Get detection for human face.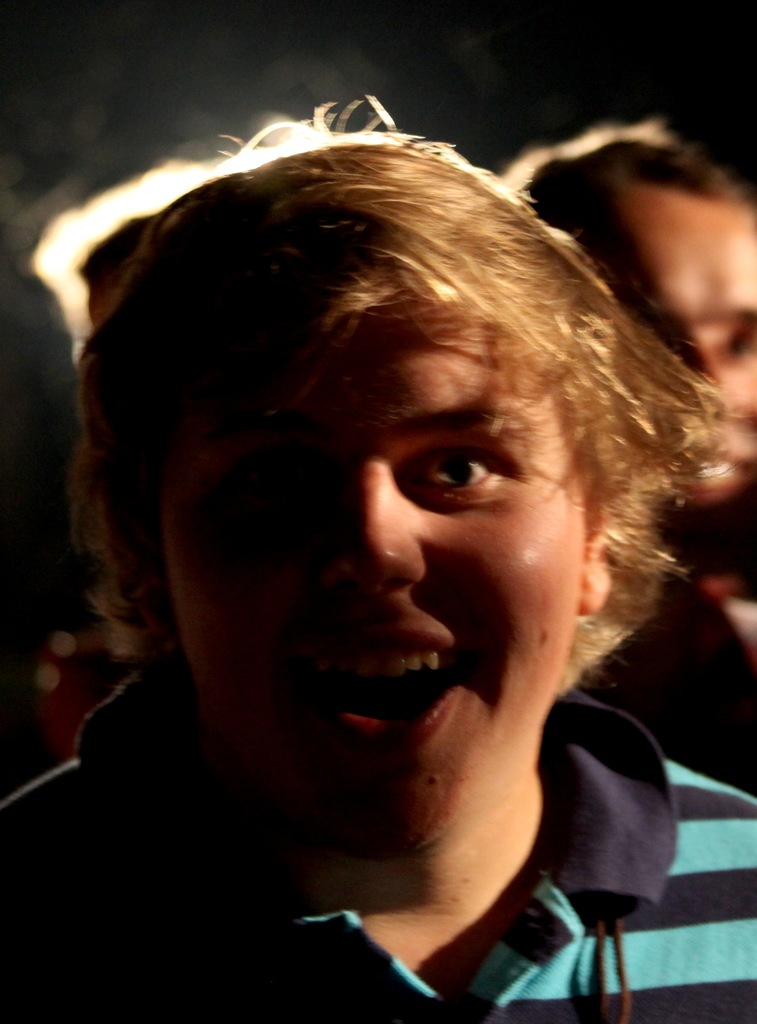
Detection: <bbox>149, 279, 587, 856</bbox>.
